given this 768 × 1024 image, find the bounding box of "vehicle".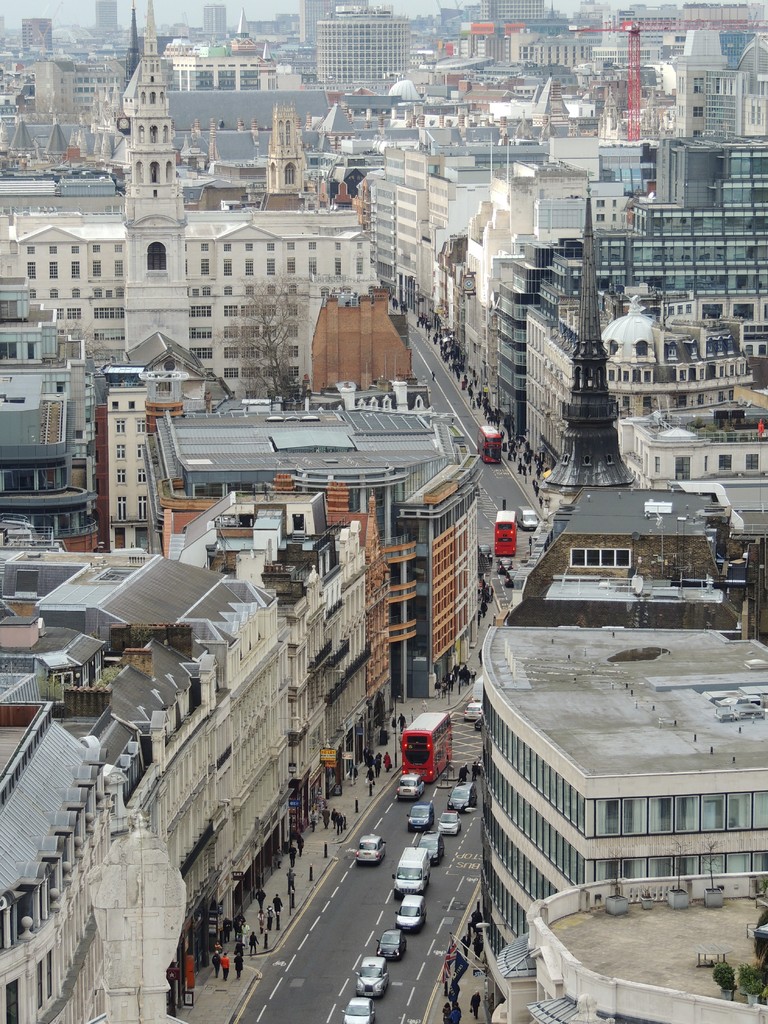
BBox(464, 700, 484, 719).
